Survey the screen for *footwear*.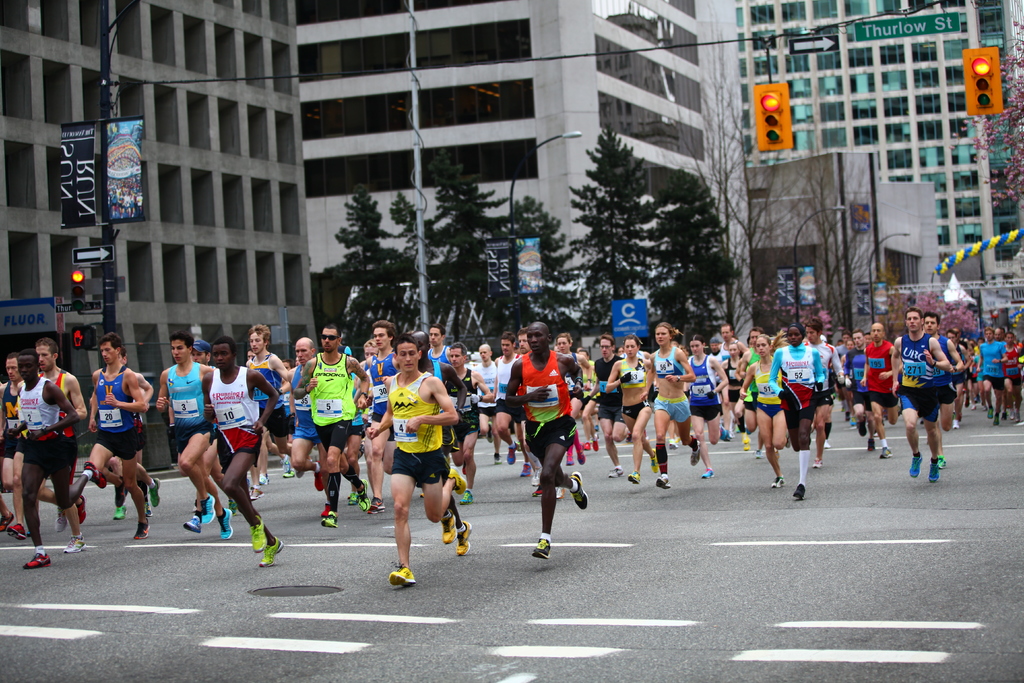
Survey found: pyautogui.locateOnScreen(609, 467, 622, 477).
